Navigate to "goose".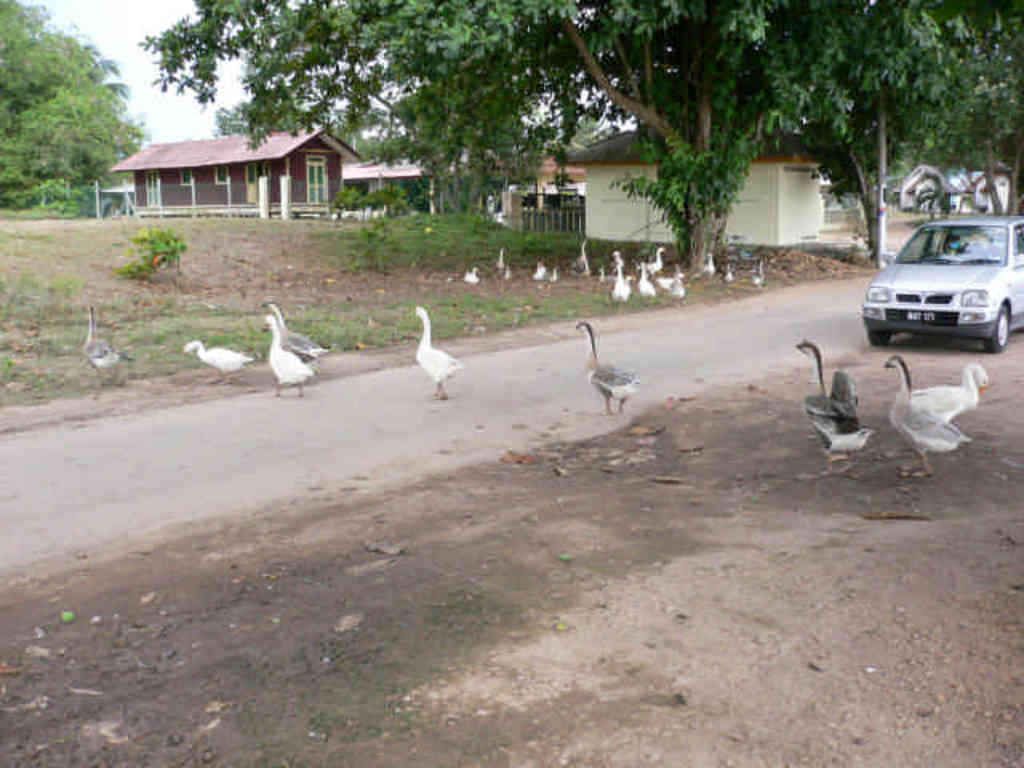
Navigation target: <region>902, 357, 998, 416</region>.
